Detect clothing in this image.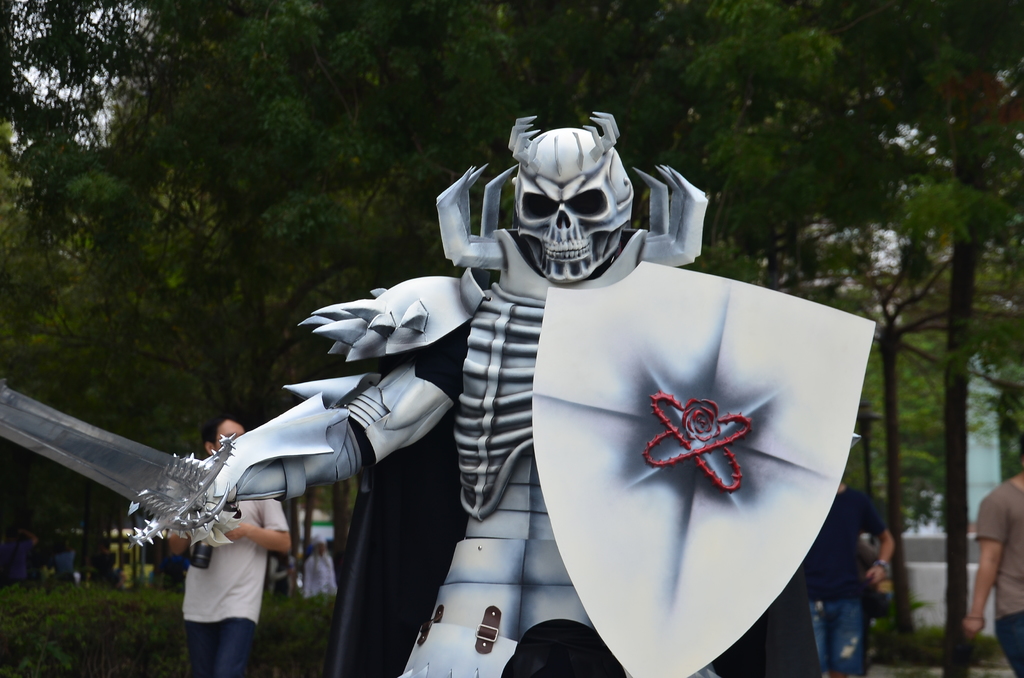
Detection: 178 494 289 677.
